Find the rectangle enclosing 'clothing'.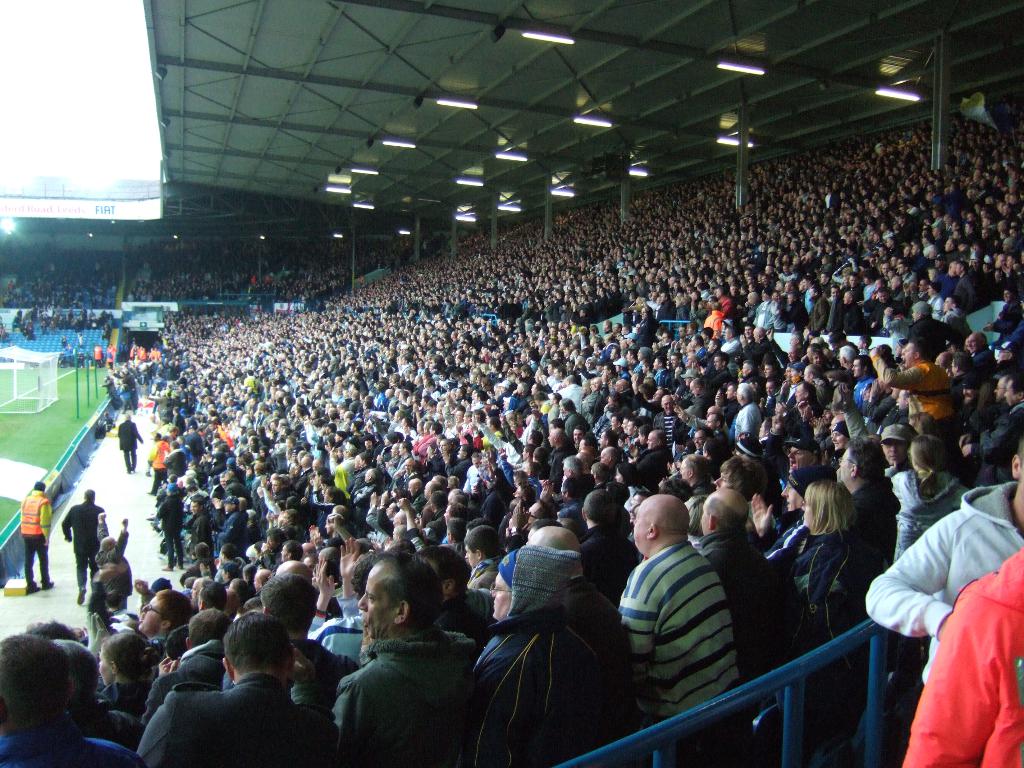
crop(62, 504, 108, 590).
